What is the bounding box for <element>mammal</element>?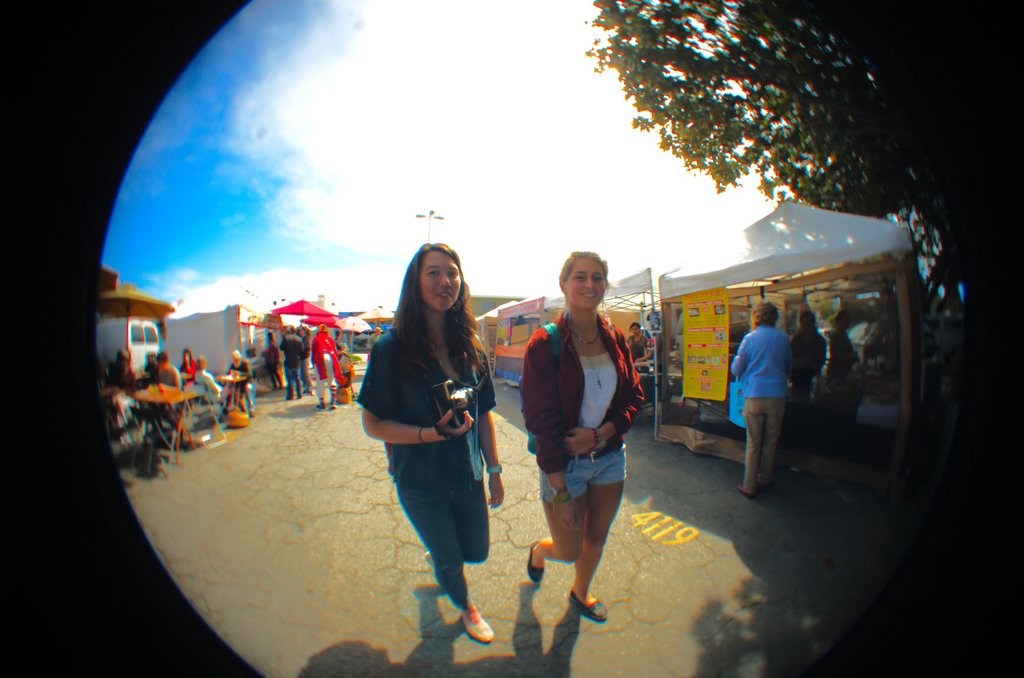
bbox=[517, 252, 648, 622].
